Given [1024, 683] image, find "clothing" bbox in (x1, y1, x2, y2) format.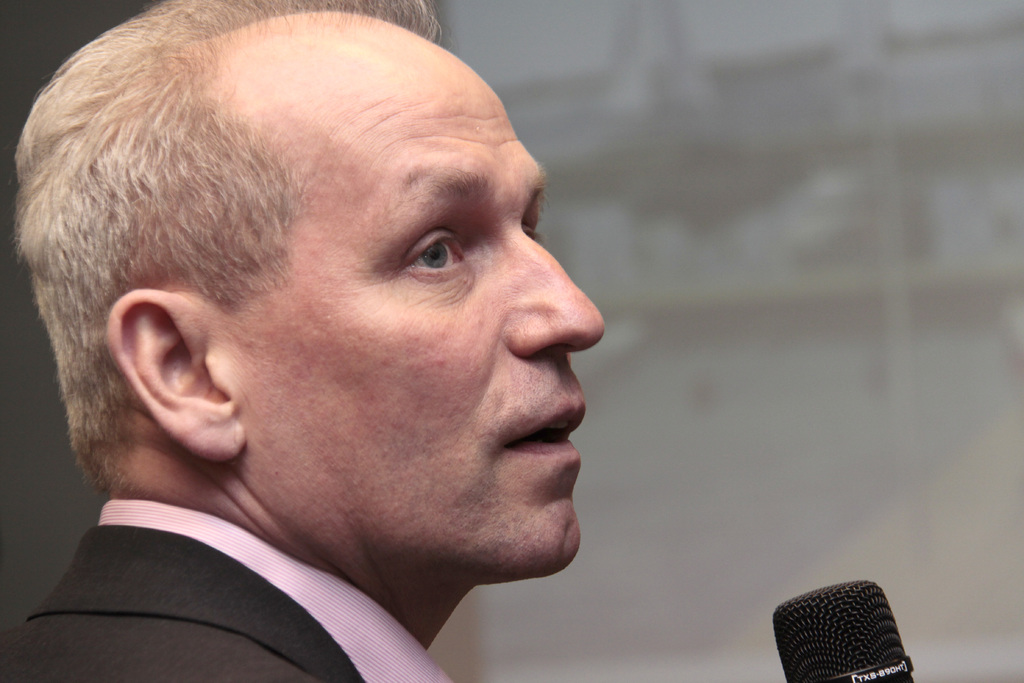
(0, 468, 557, 673).
